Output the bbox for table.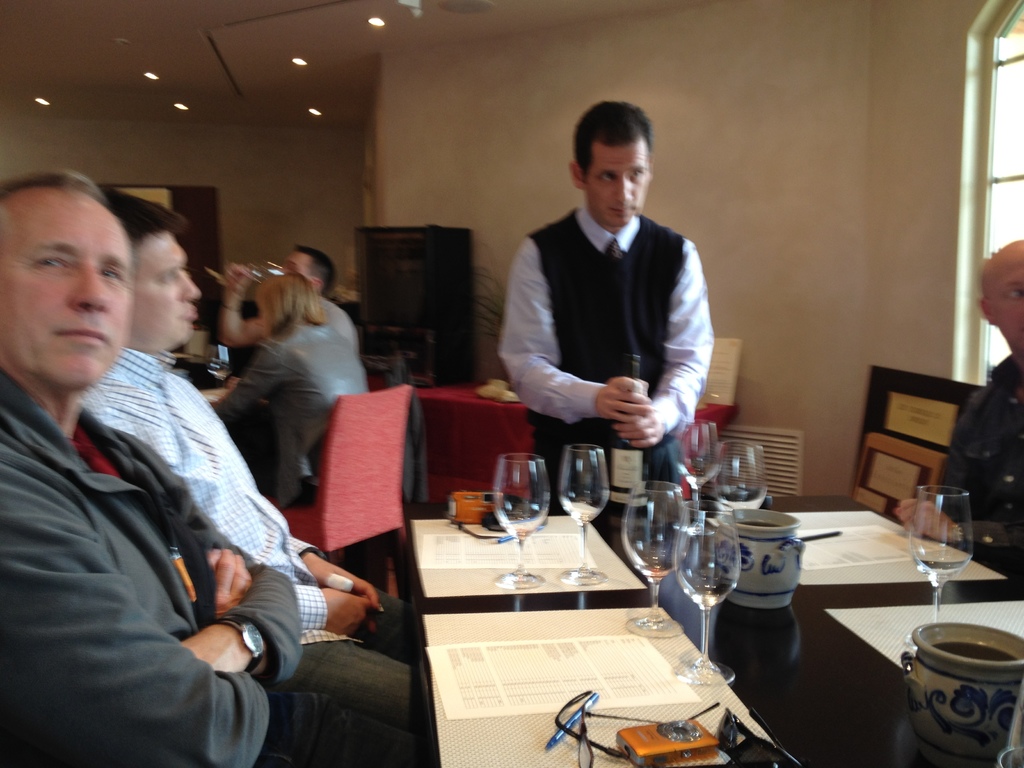
{"left": 403, "top": 380, "right": 728, "bottom": 499}.
